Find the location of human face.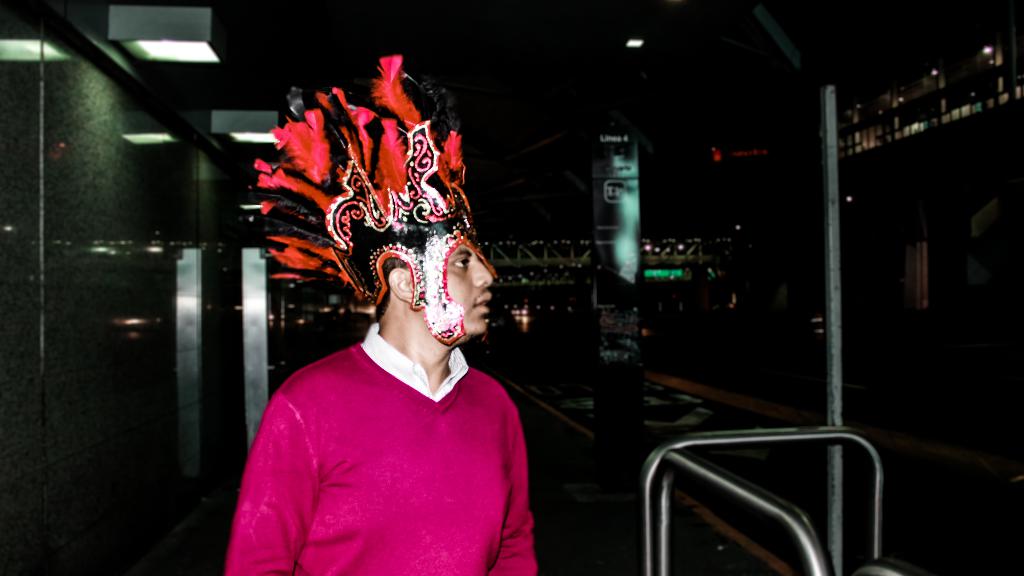
Location: (x1=445, y1=237, x2=489, y2=333).
